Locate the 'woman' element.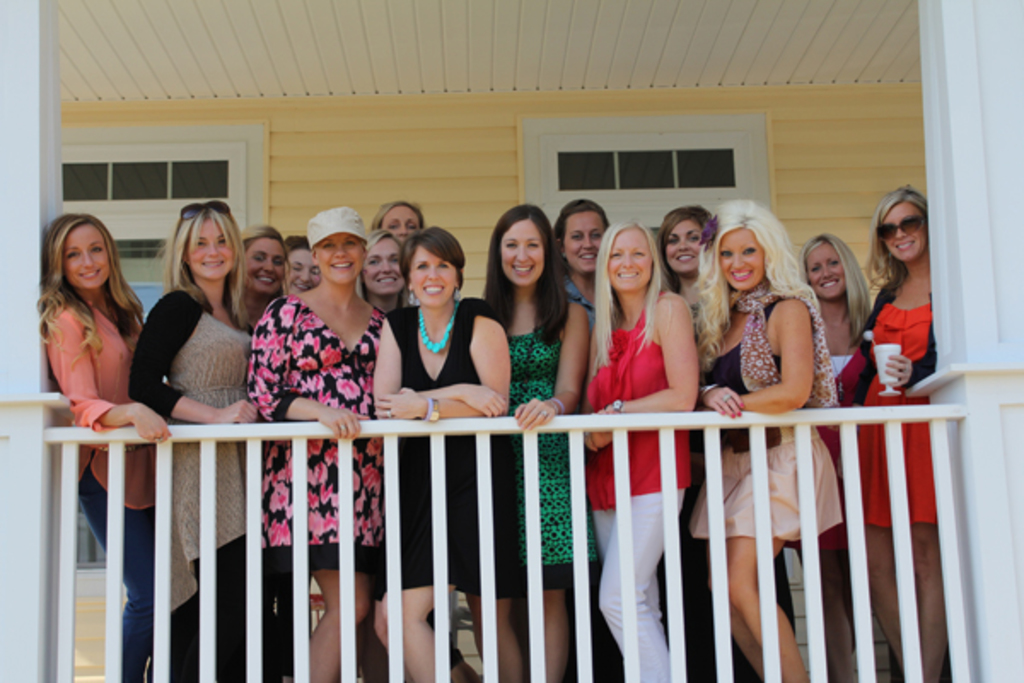
Element bbox: 666:201:708:297.
